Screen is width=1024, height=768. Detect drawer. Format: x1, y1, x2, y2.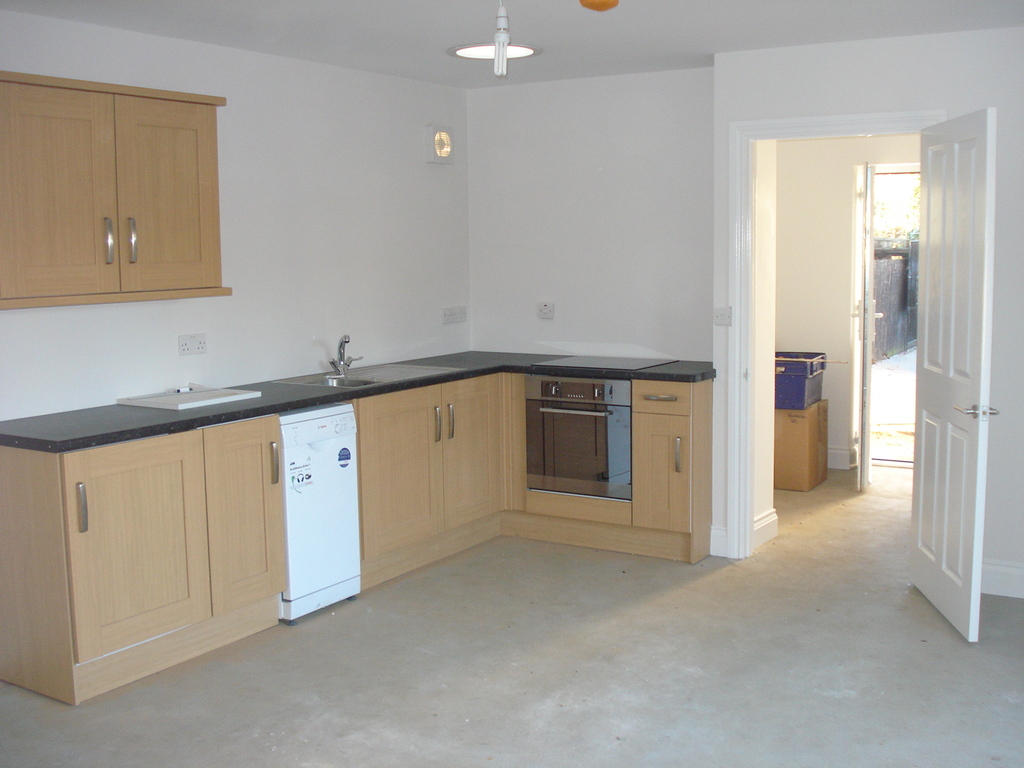
631, 379, 693, 415.
